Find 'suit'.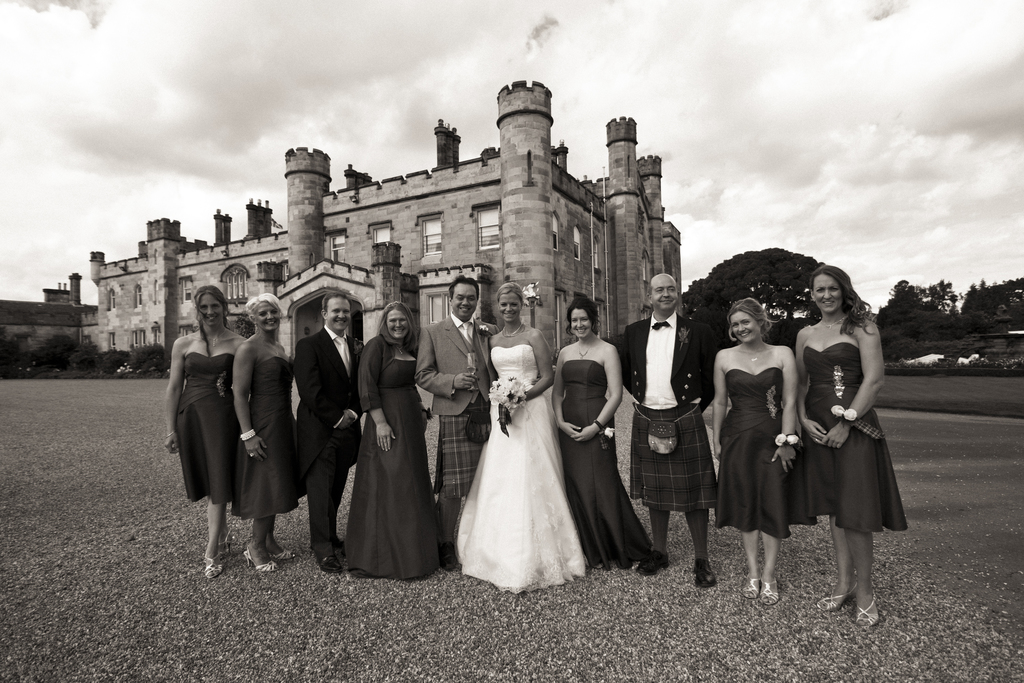
box(294, 327, 365, 559).
